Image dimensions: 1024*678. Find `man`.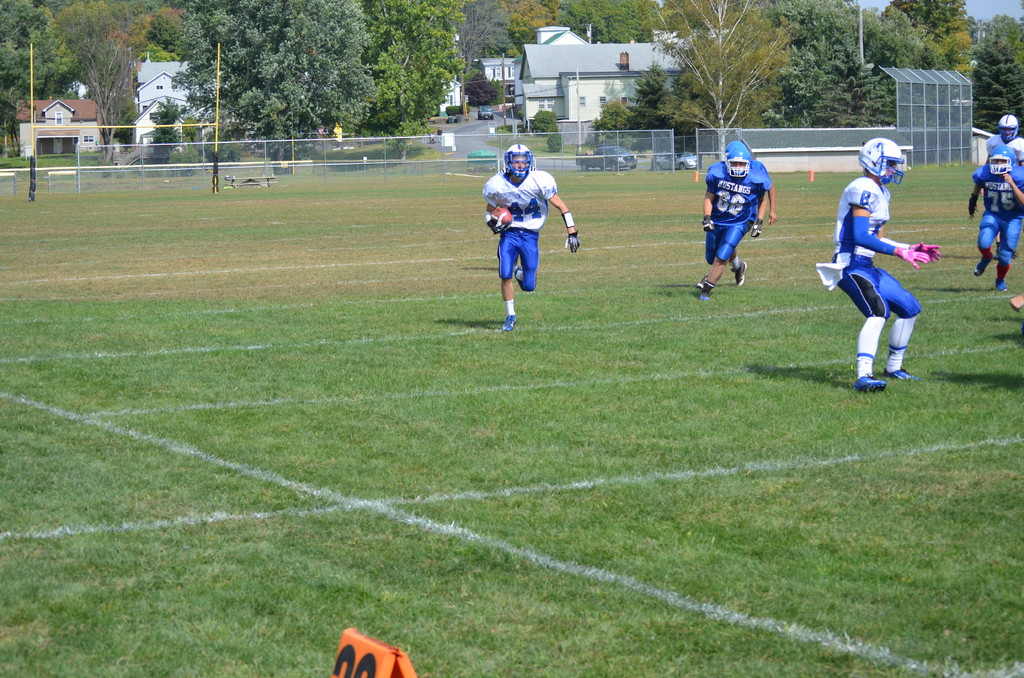
l=812, t=135, r=941, b=391.
